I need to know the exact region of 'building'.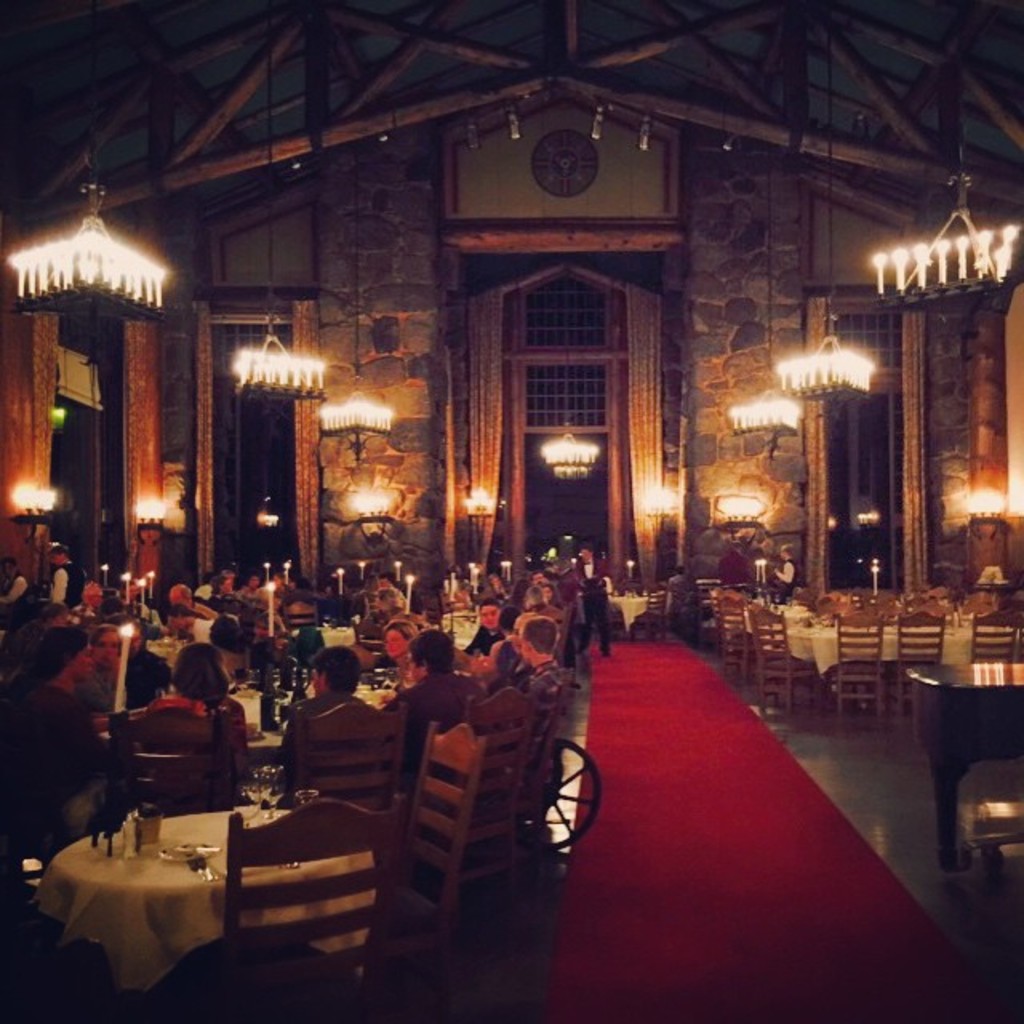
Region: detection(0, 0, 1022, 1022).
